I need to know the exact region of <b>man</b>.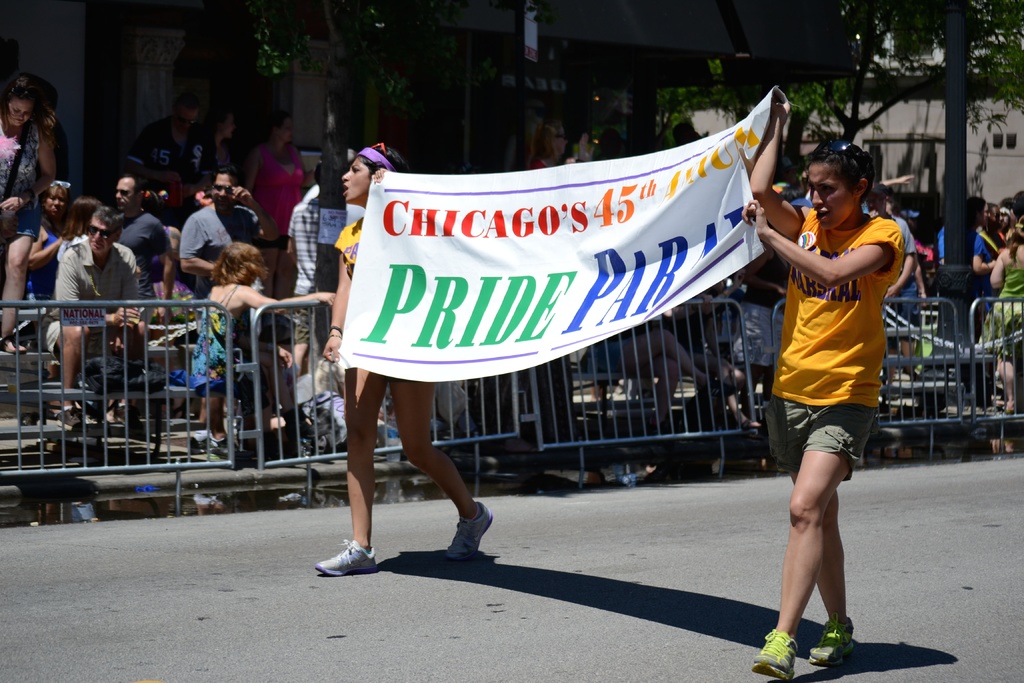
Region: detection(37, 202, 152, 434).
